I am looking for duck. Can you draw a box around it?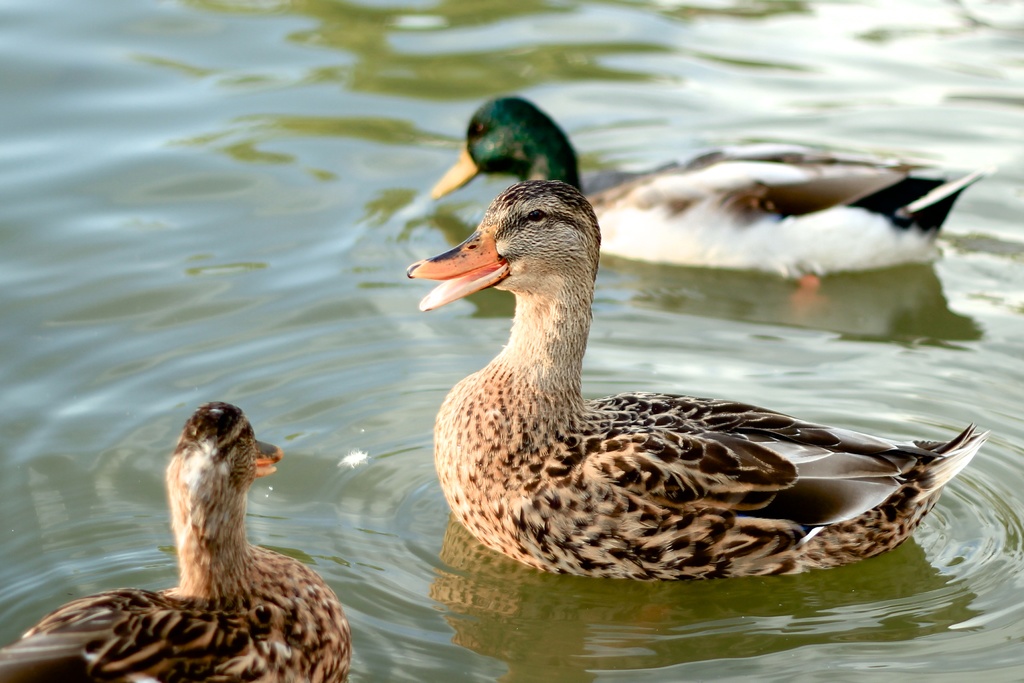
Sure, the bounding box is l=436, t=89, r=984, b=276.
